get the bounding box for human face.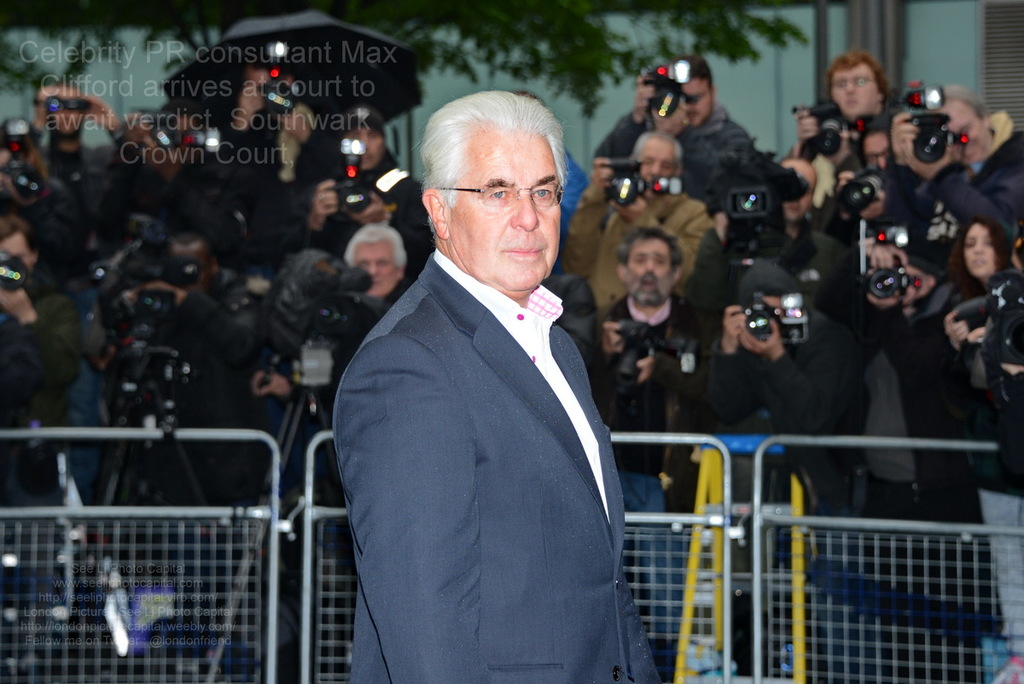
left=443, top=132, right=559, bottom=294.
